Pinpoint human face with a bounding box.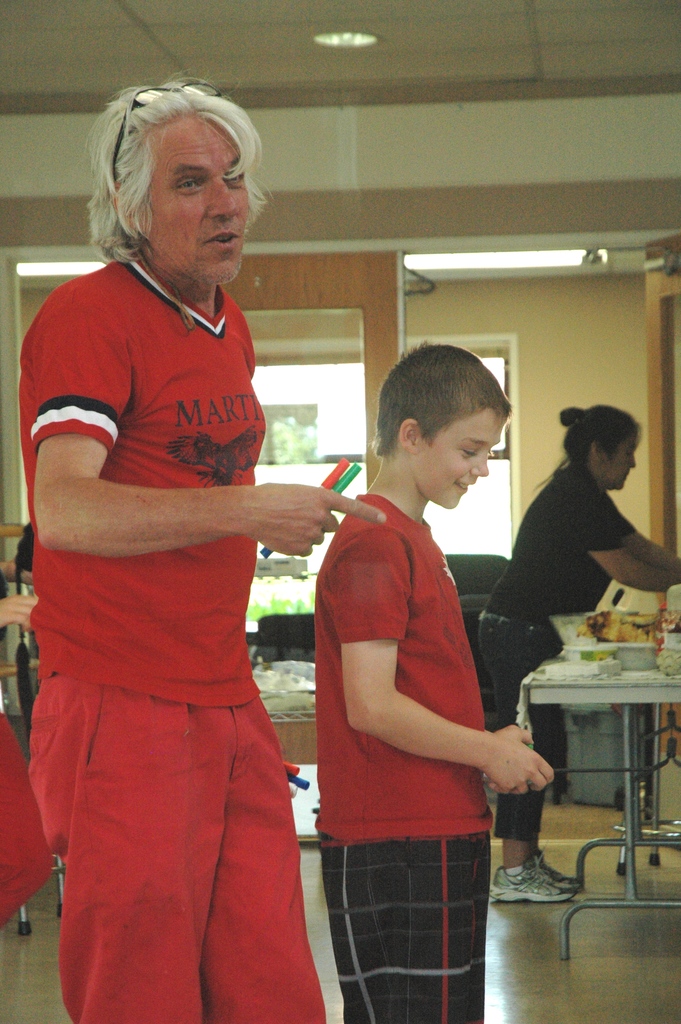
detection(138, 111, 250, 273).
